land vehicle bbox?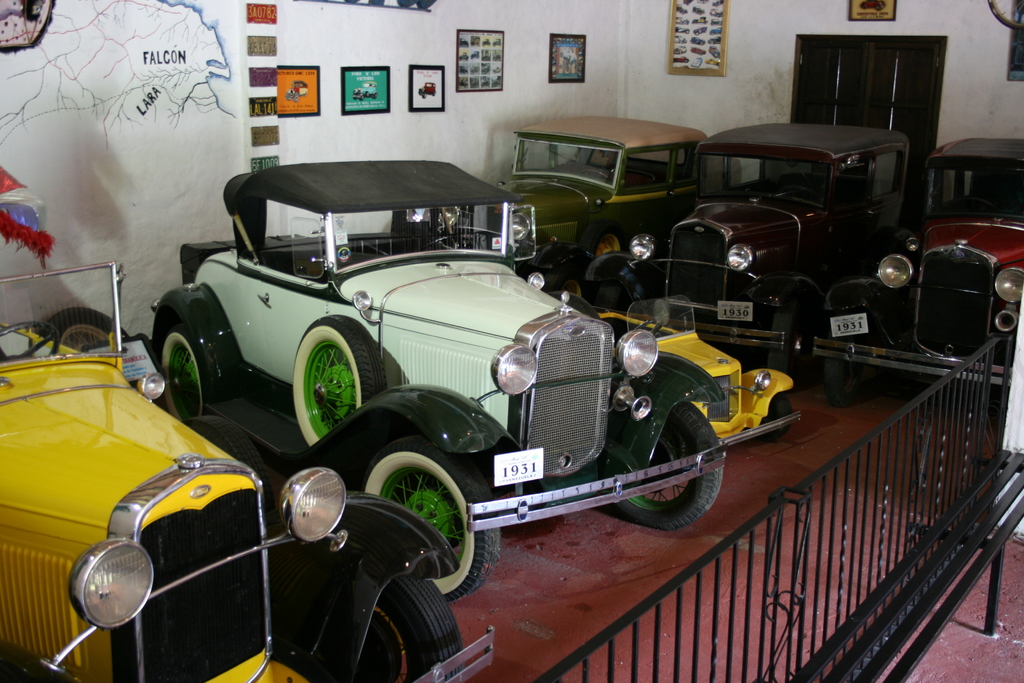
(x1=598, y1=296, x2=803, y2=442)
